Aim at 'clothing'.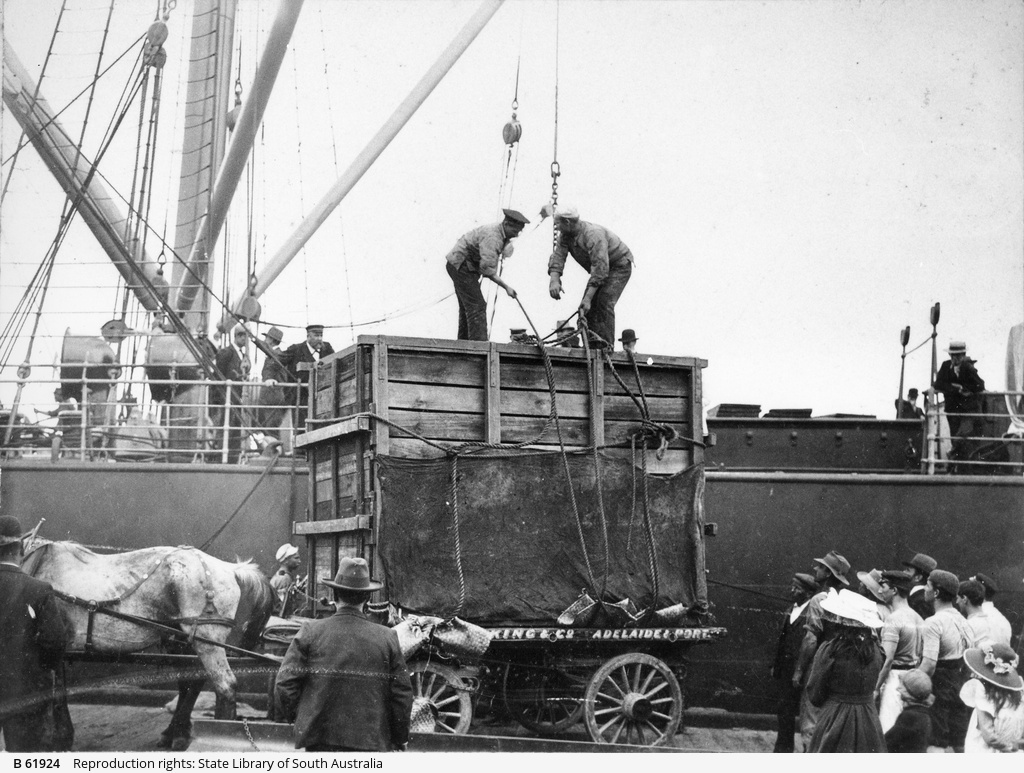
Aimed at (442, 218, 503, 340).
